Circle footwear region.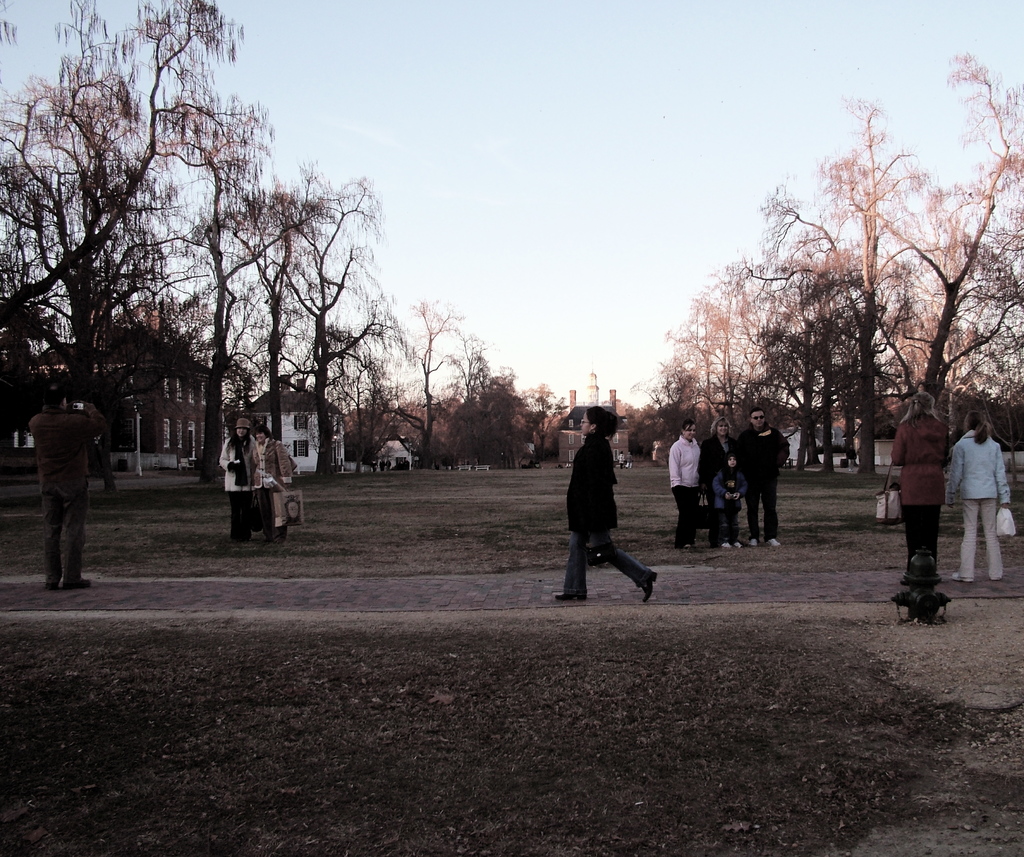
Region: box=[749, 538, 758, 548].
